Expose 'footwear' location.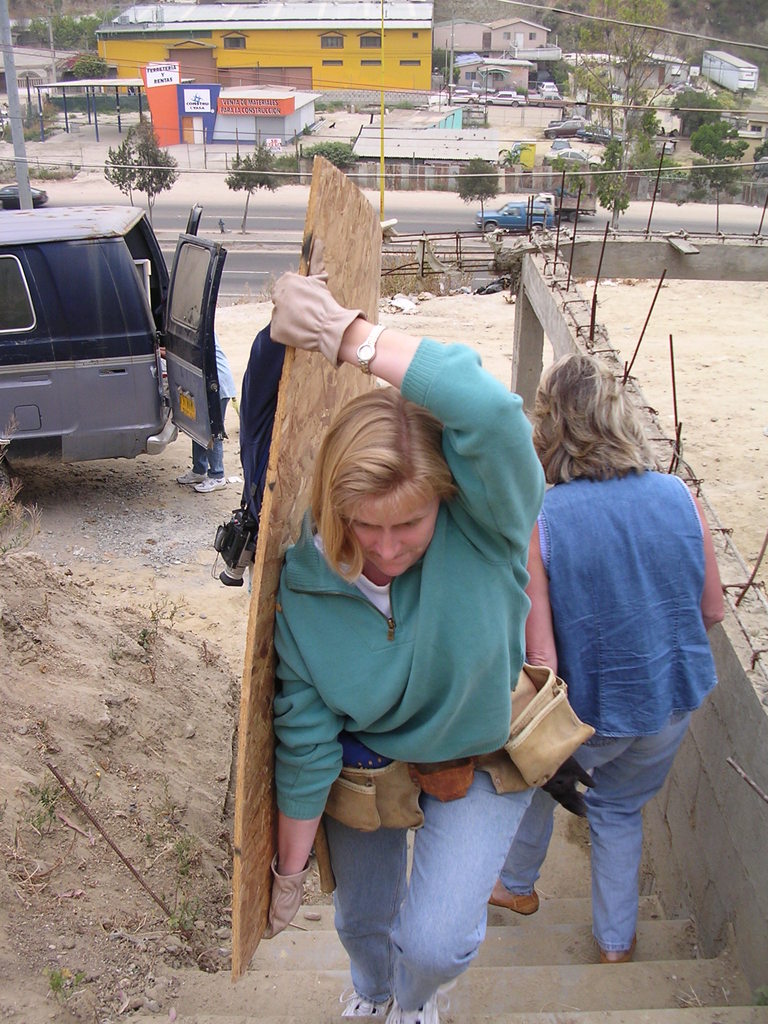
Exposed at 337/984/393/1018.
